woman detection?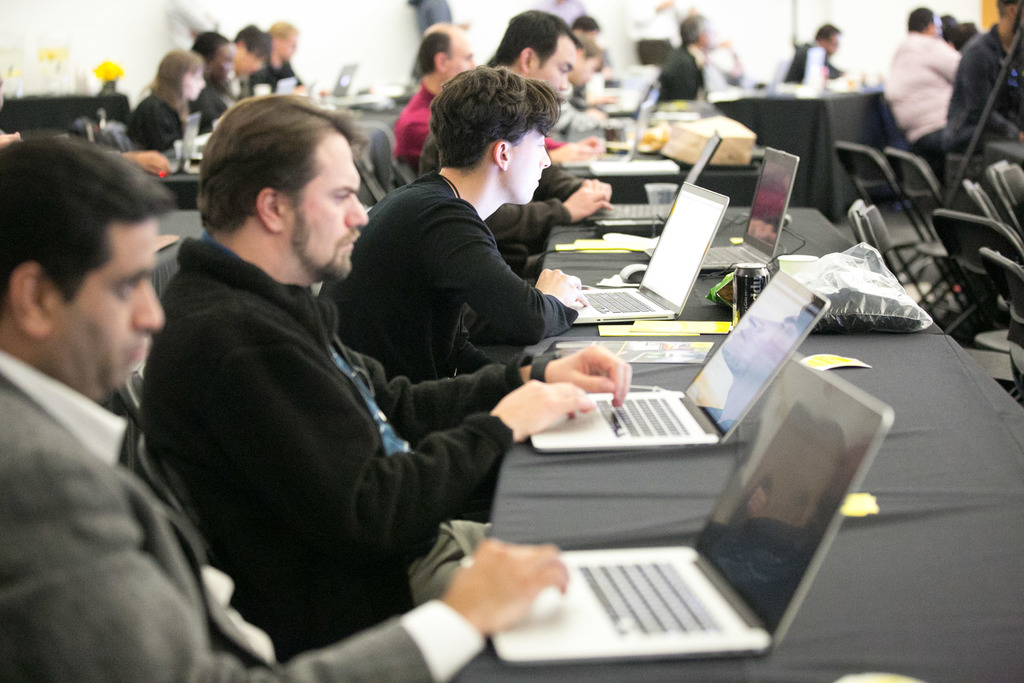
region(123, 51, 206, 150)
